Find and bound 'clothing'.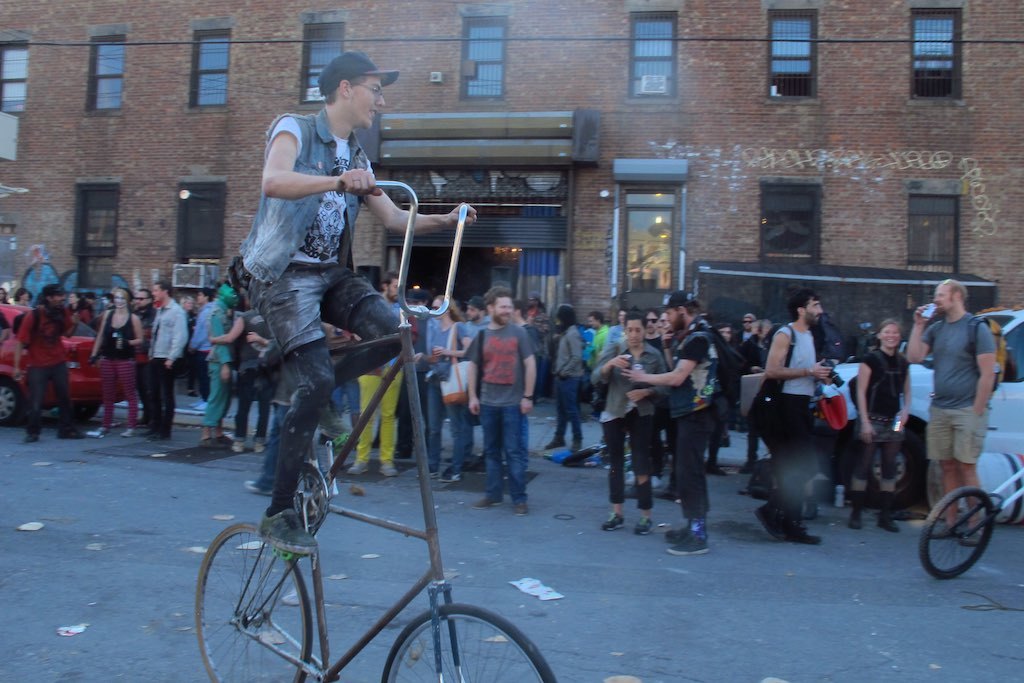
Bound: pyautogui.locateOnScreen(603, 320, 620, 346).
